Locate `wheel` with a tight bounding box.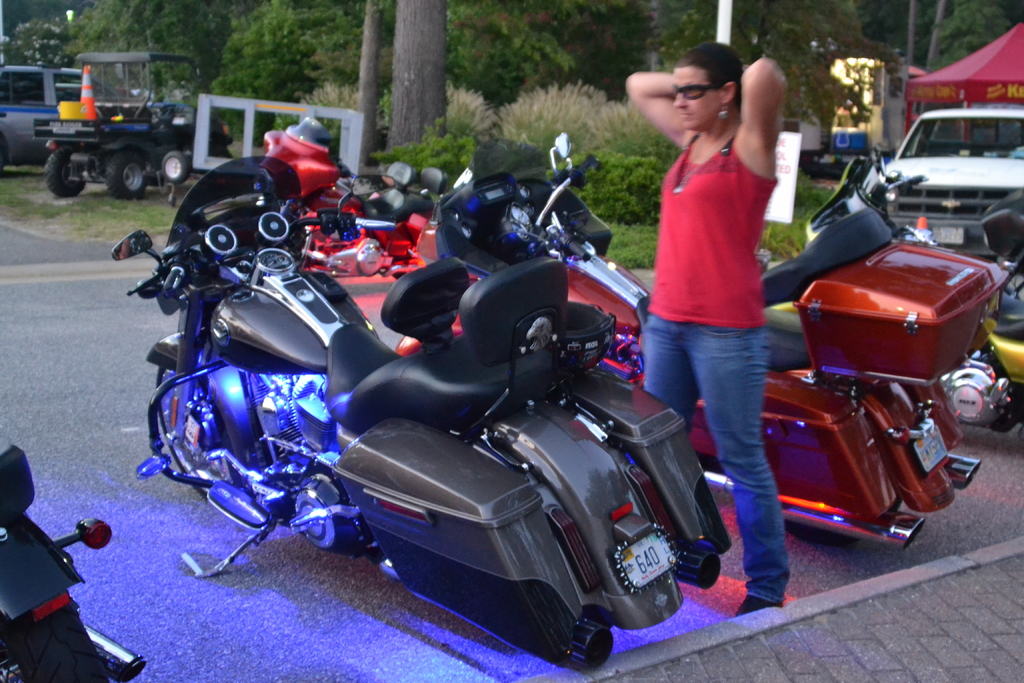
select_region(161, 151, 189, 185).
